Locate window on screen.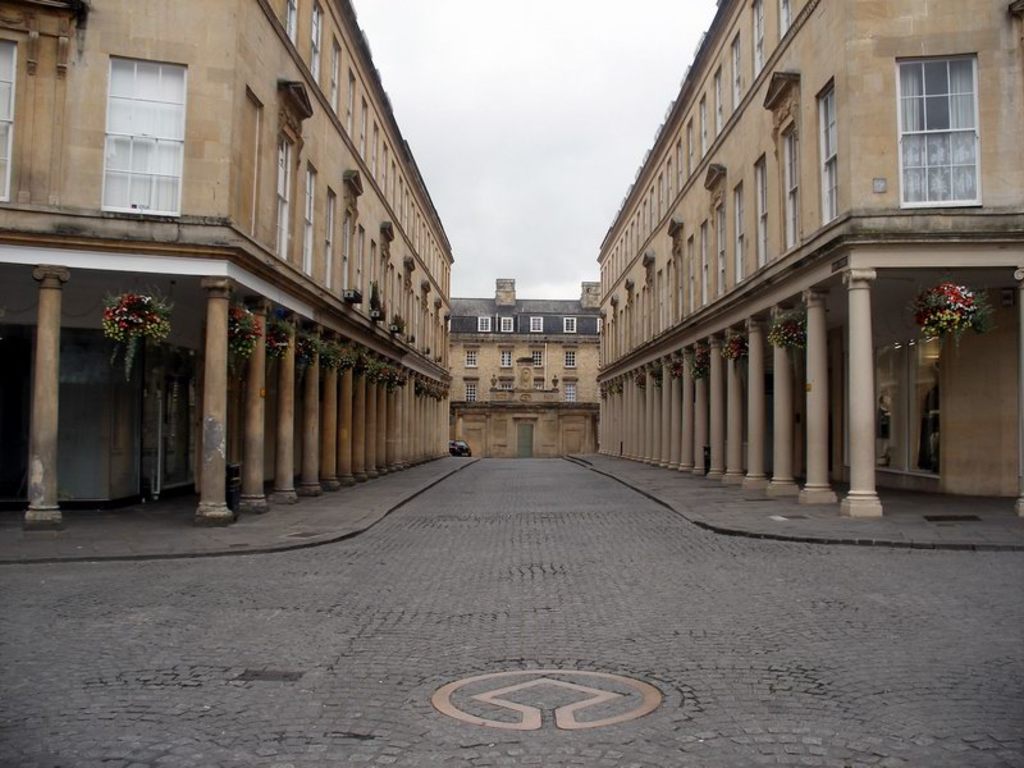
On screen at select_region(684, 115, 698, 180).
